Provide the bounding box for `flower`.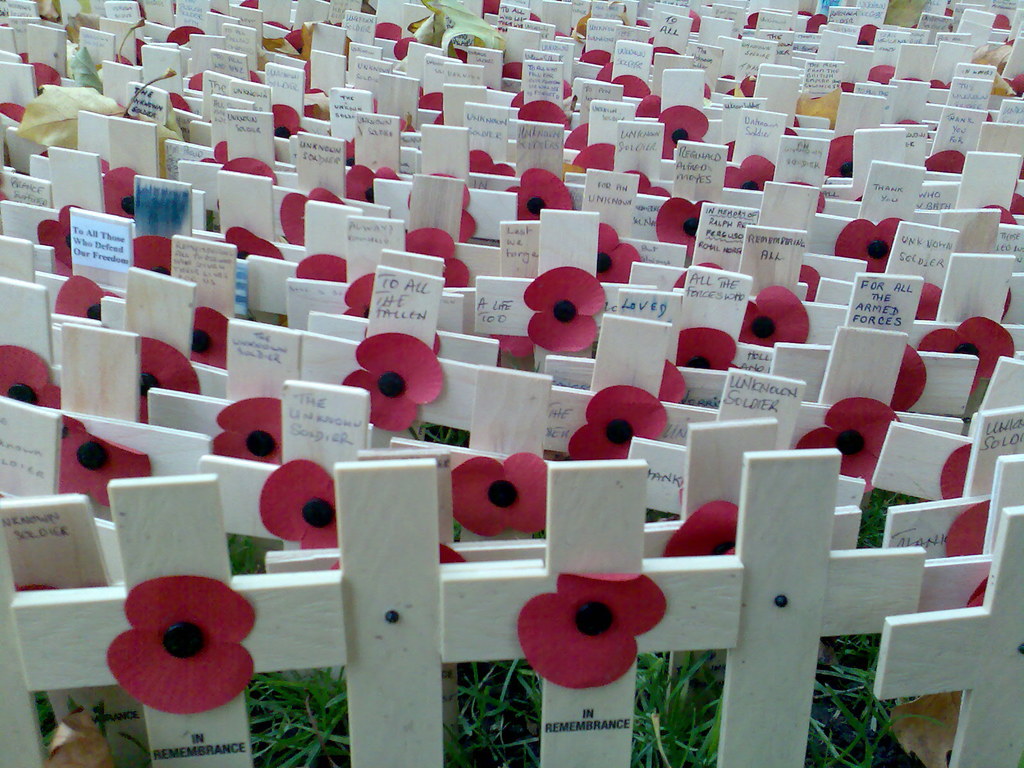
(x1=521, y1=266, x2=604, y2=356).
